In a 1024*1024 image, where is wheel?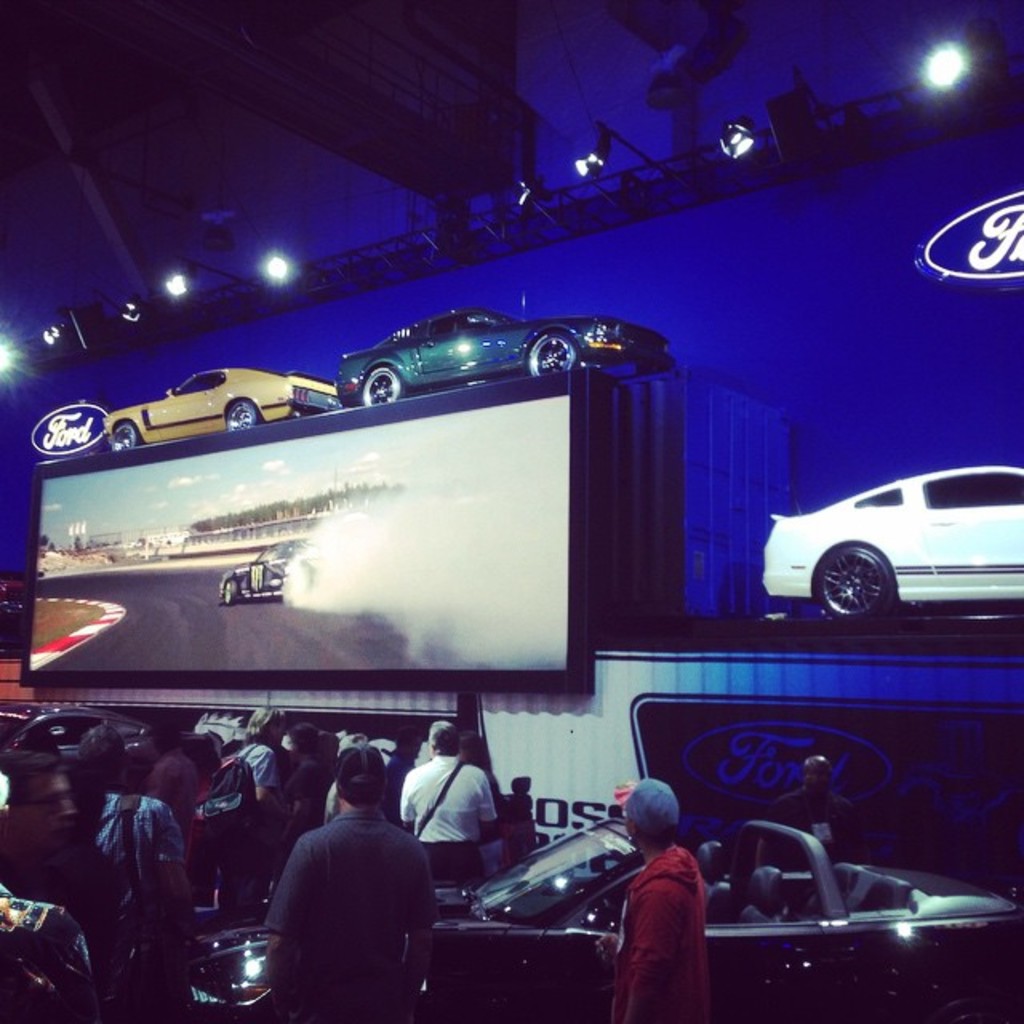
{"left": 229, "top": 398, "right": 262, "bottom": 440}.
